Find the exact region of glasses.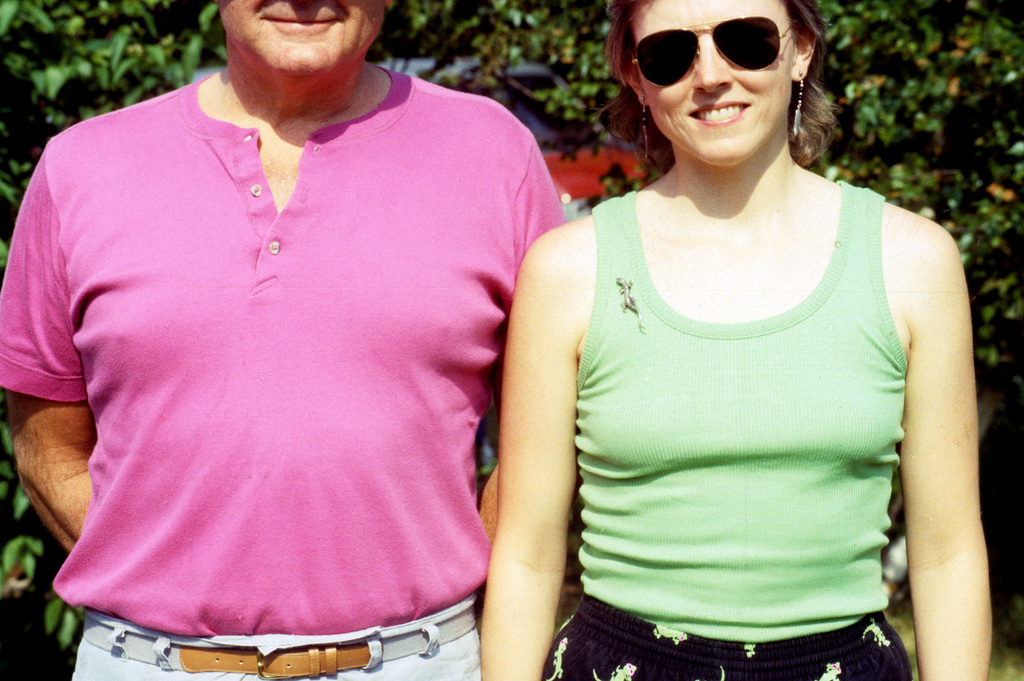
Exact region: rect(646, 13, 812, 75).
